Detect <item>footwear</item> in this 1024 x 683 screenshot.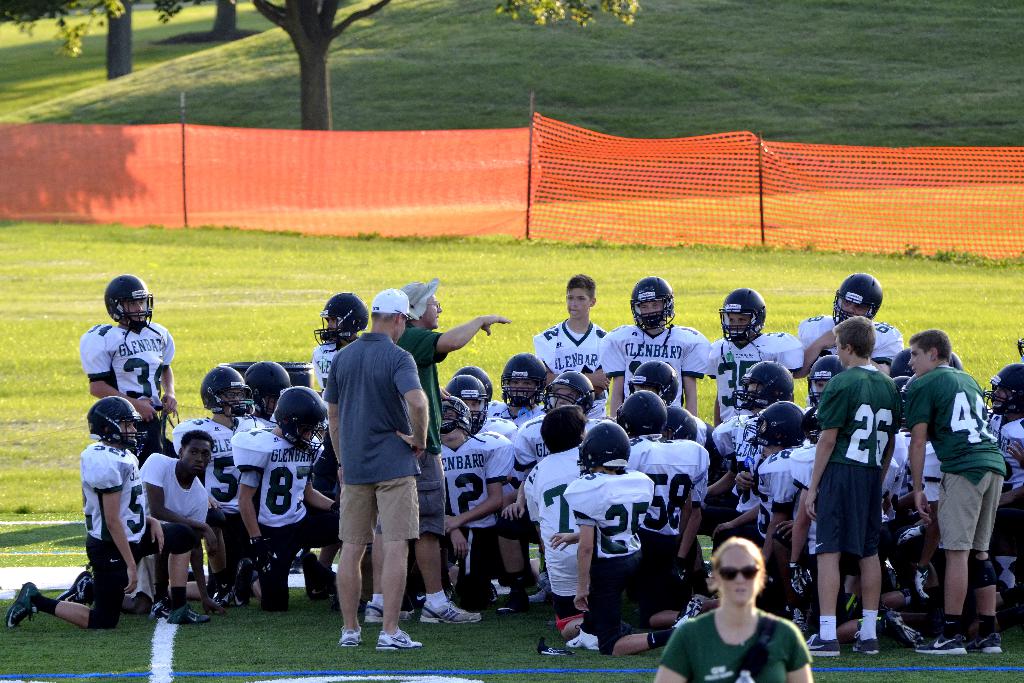
Detection: 335, 614, 363, 649.
